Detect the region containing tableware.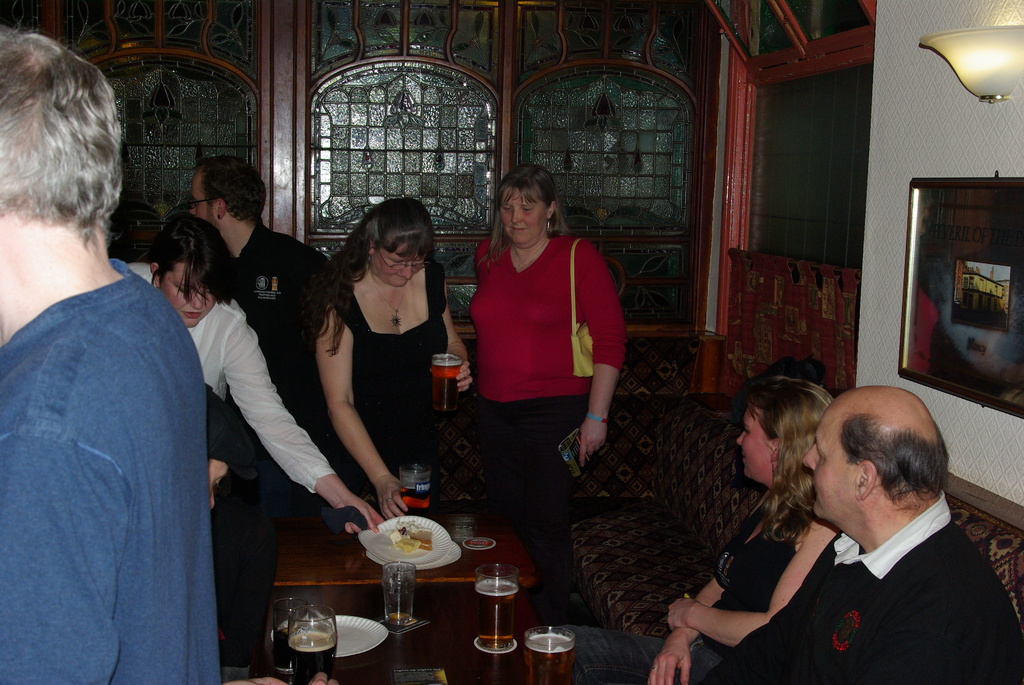
(x1=272, y1=597, x2=305, y2=675).
